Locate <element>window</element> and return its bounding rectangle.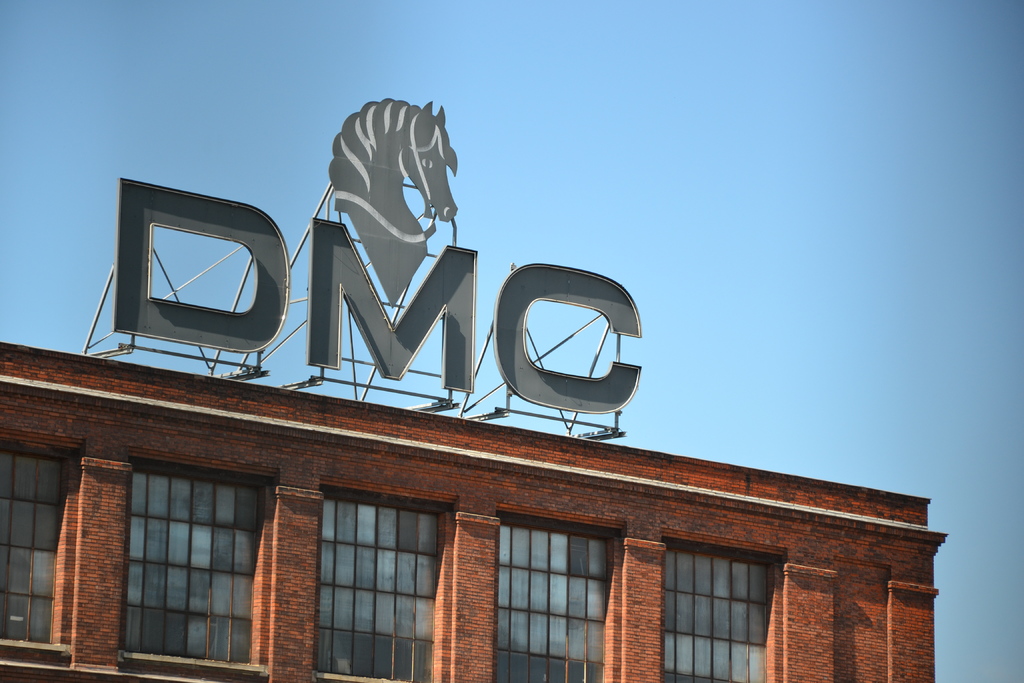
[x1=301, y1=483, x2=461, y2=682].
